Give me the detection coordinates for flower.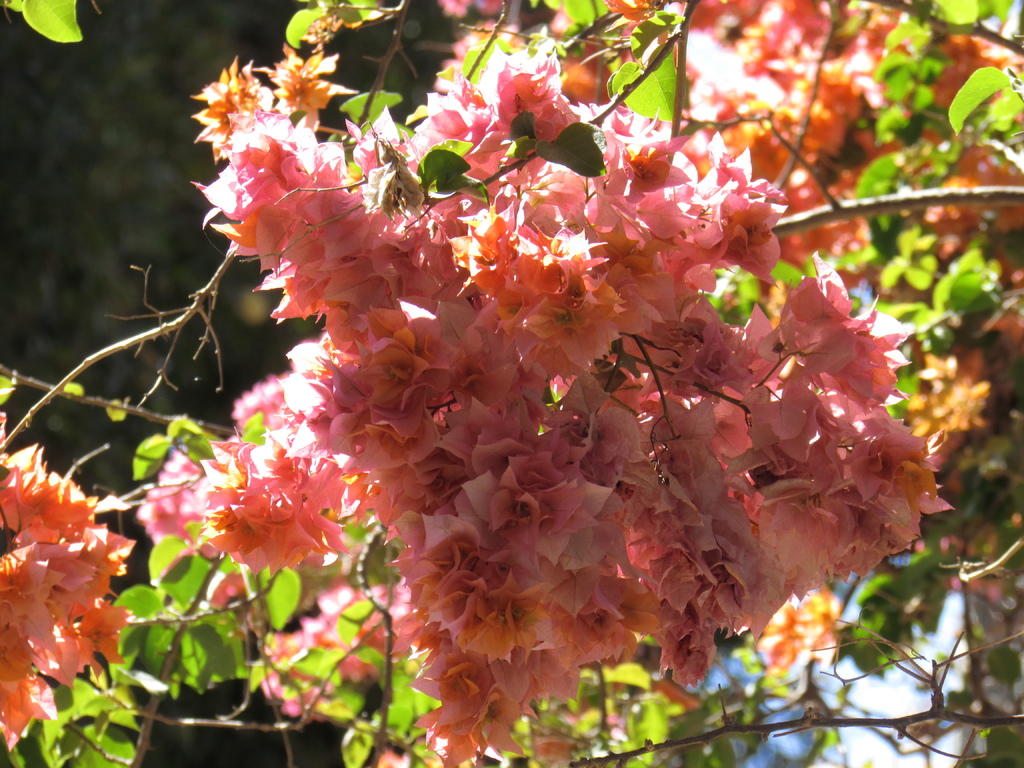
left=78, top=603, right=130, bottom=680.
